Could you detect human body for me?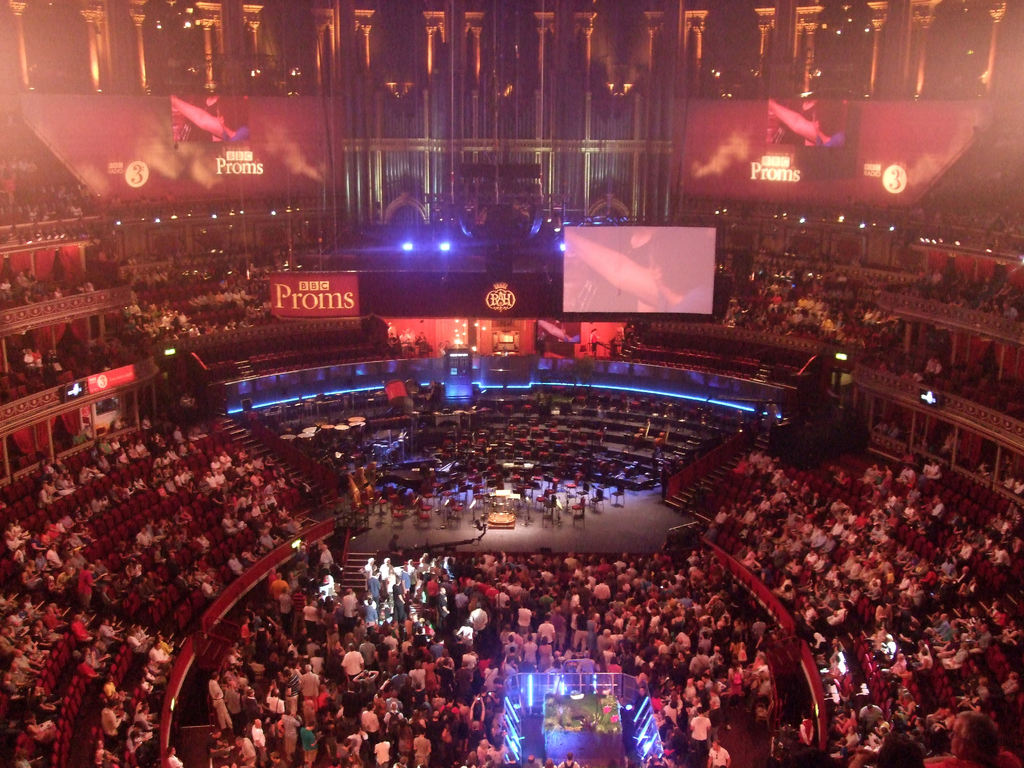
Detection result: box(602, 656, 615, 676).
